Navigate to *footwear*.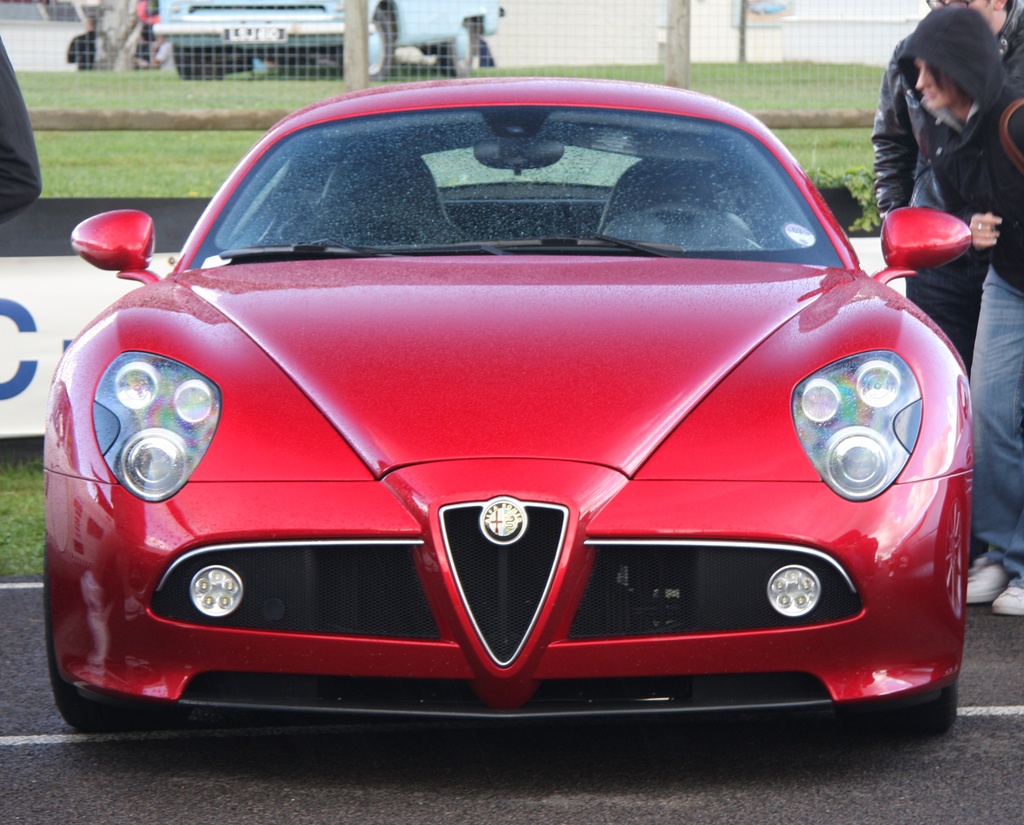
Navigation target: rect(991, 583, 1023, 614).
